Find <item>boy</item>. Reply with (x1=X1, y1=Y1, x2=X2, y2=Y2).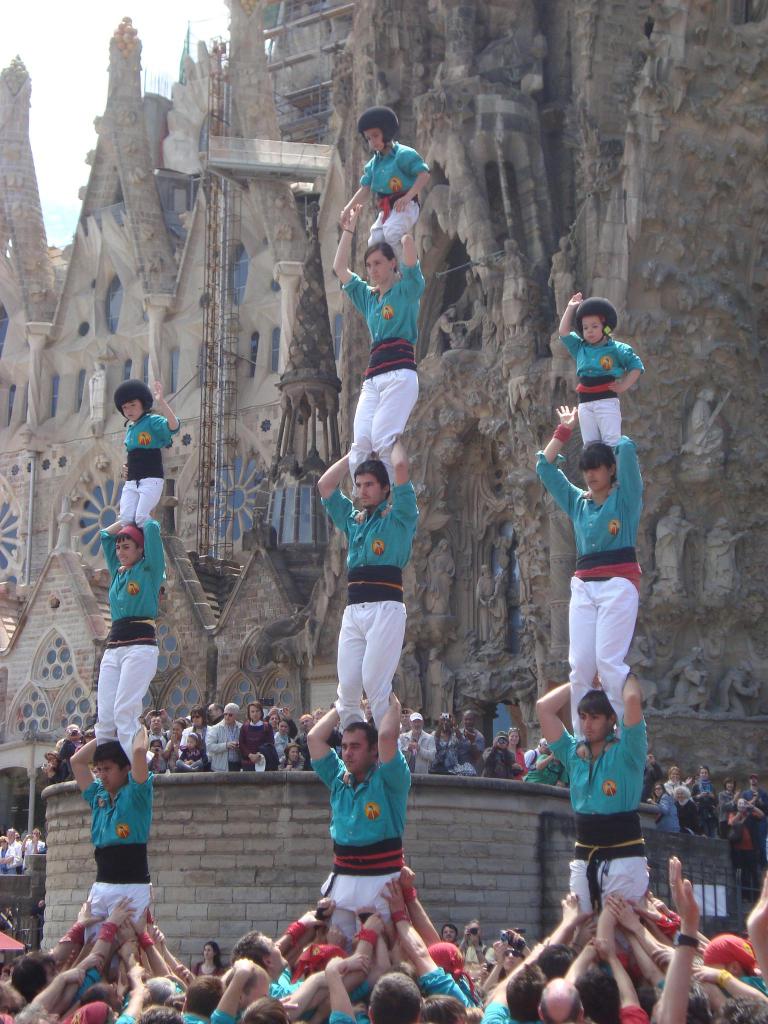
(x1=110, y1=378, x2=183, y2=529).
